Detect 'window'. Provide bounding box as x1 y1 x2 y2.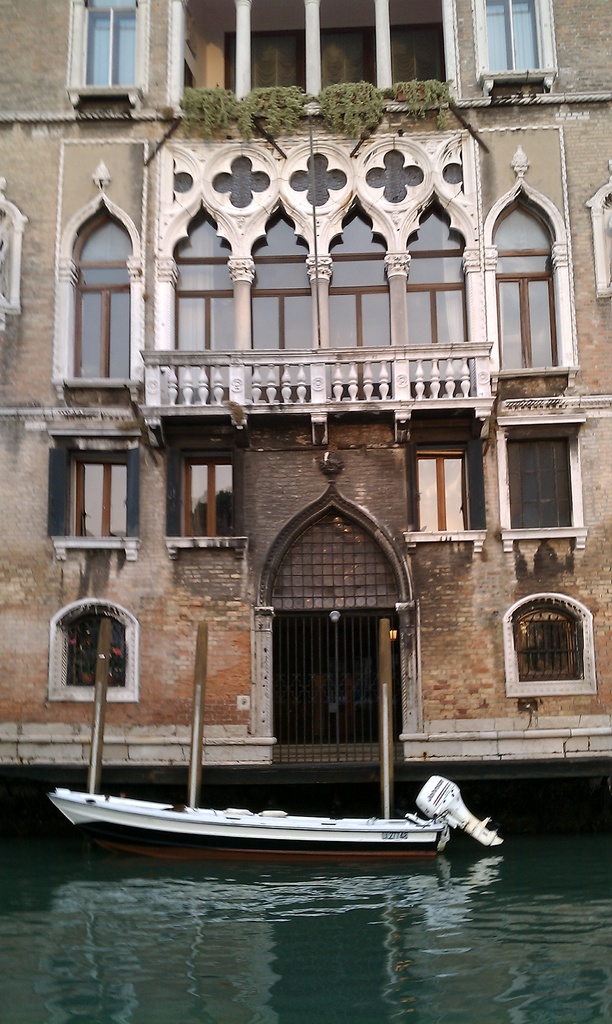
67 452 139 534.
